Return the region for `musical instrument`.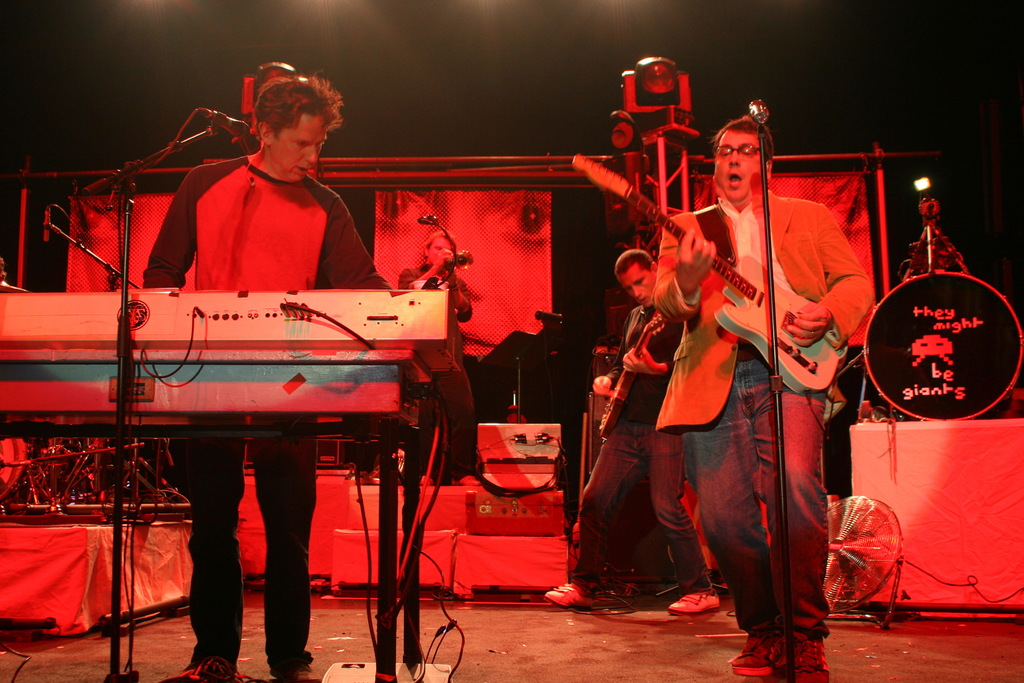
bbox(596, 310, 668, 443).
